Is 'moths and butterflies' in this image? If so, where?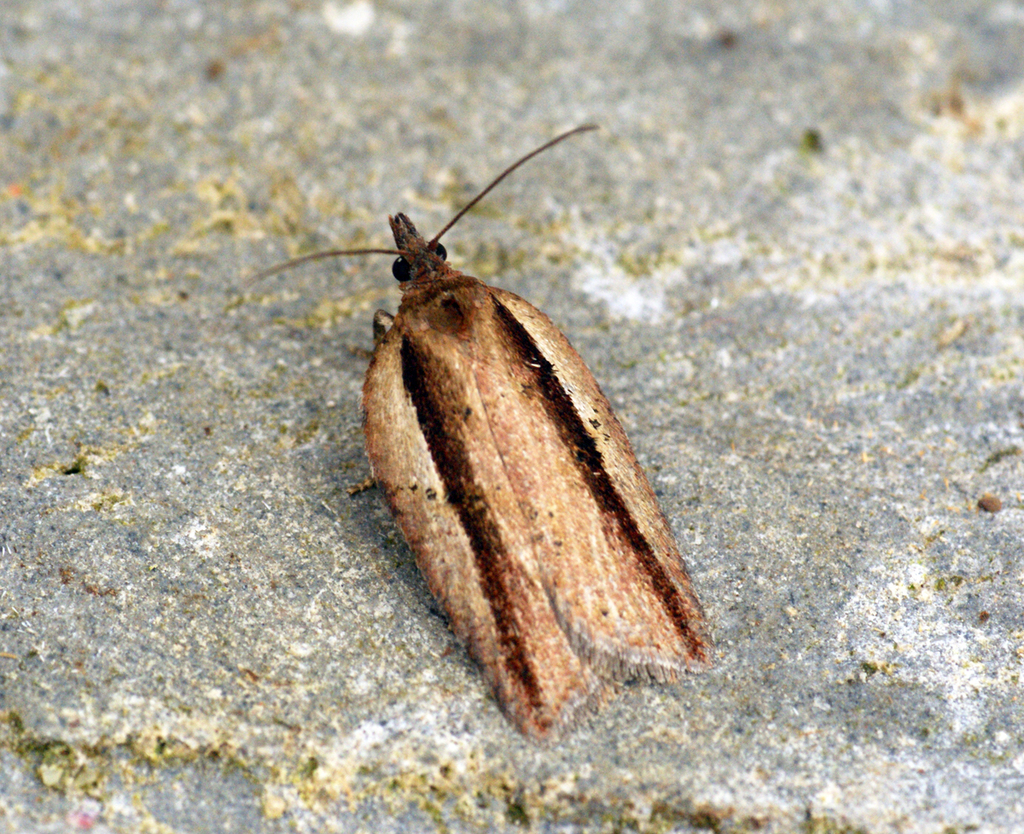
Yes, at (left=251, top=107, right=722, bottom=738).
